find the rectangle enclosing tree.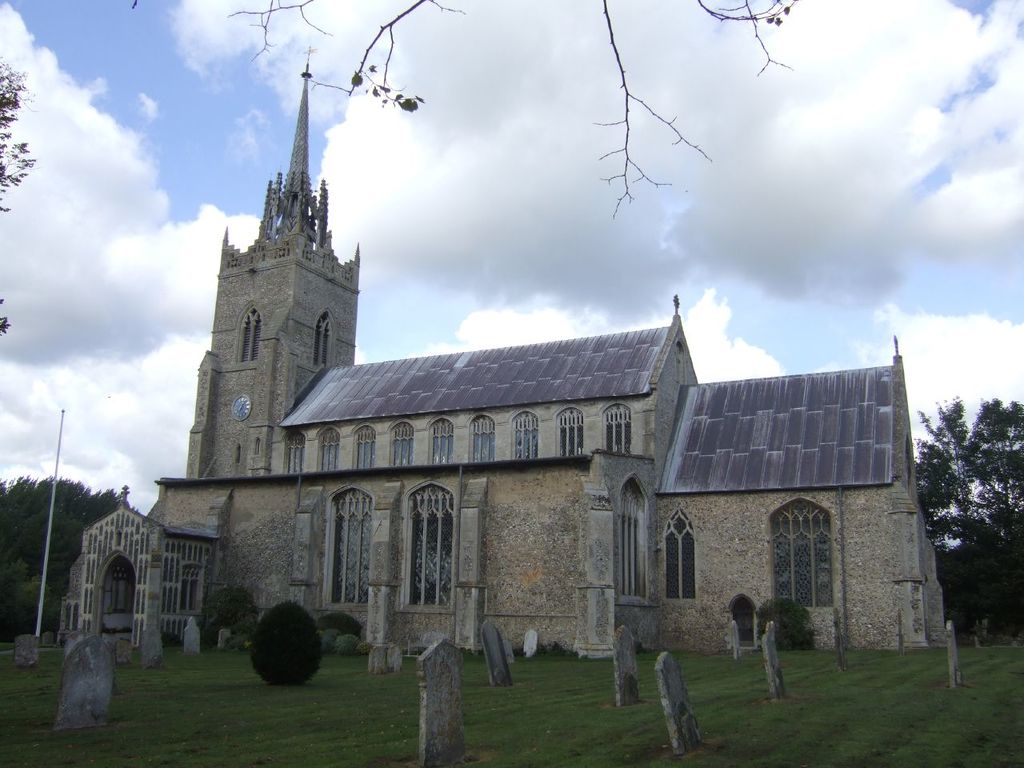
[x1=0, y1=474, x2=124, y2=646].
